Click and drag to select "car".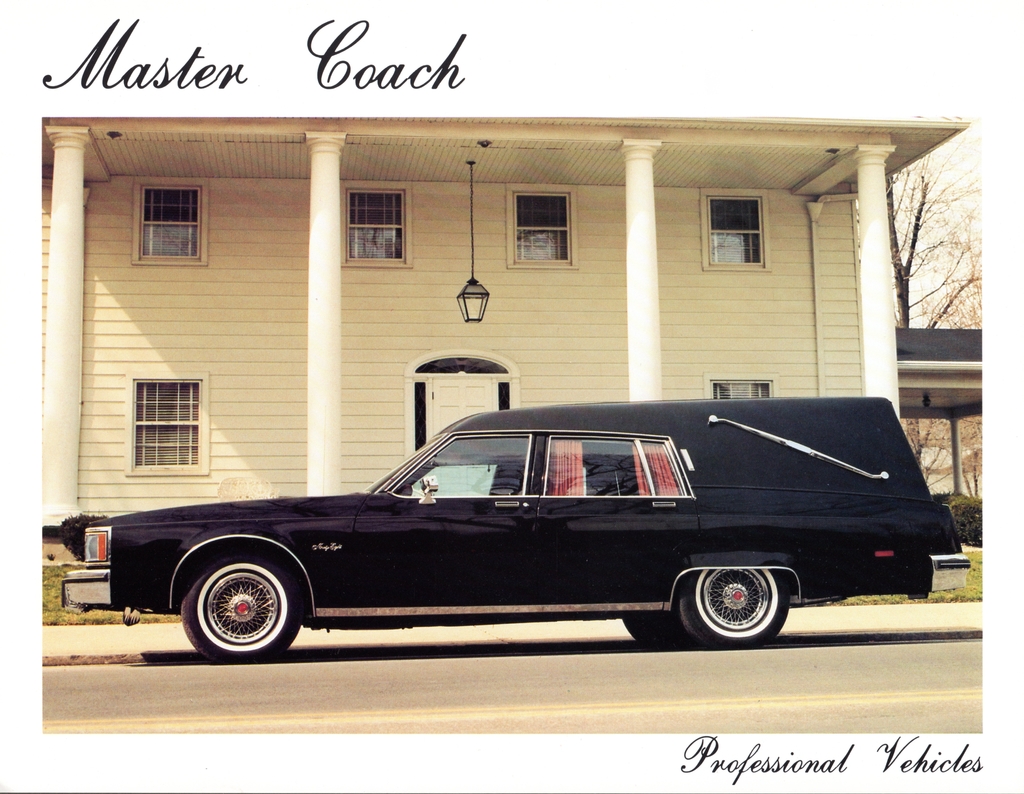
Selection: 62:396:974:650.
